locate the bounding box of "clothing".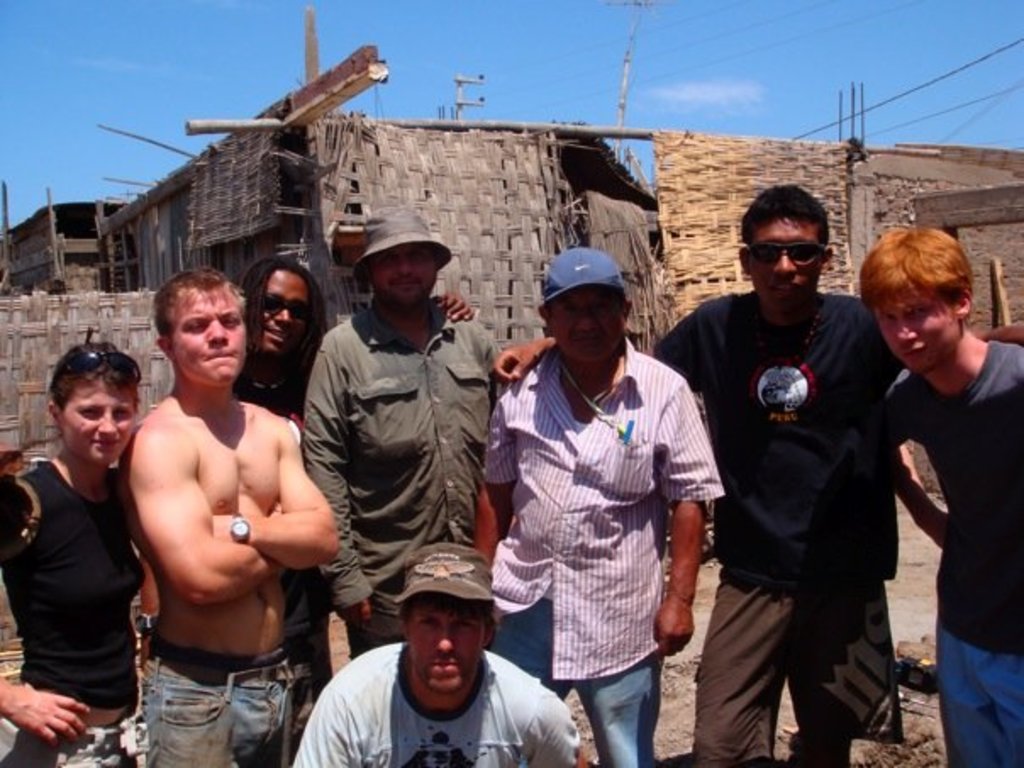
Bounding box: 0,451,147,766.
